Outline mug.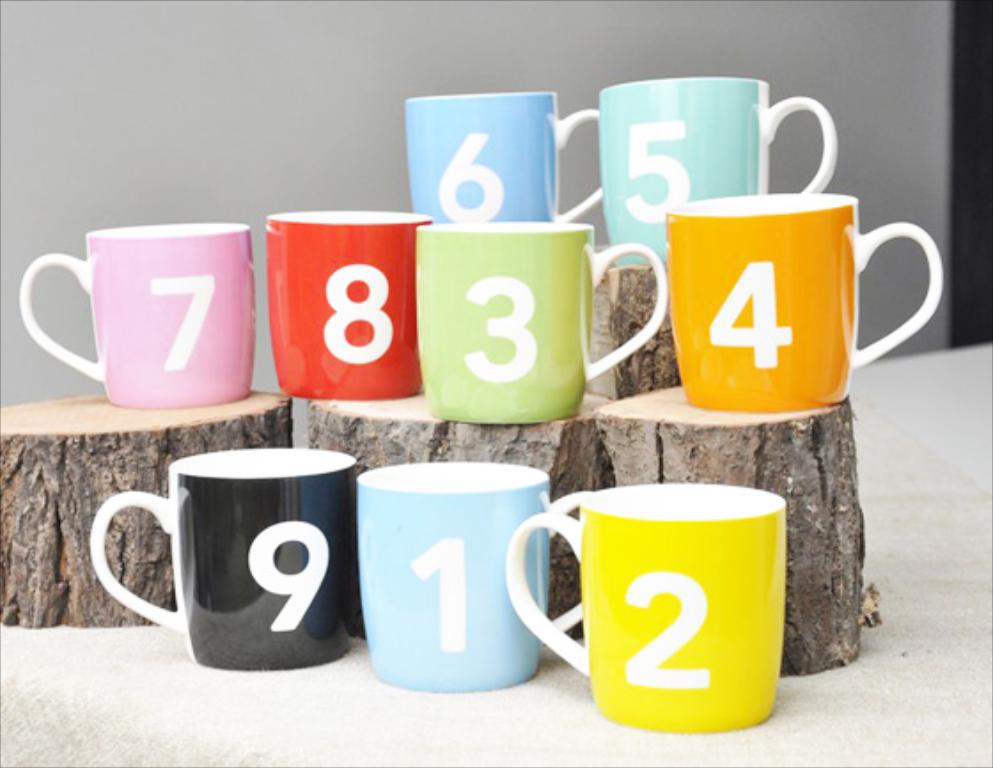
Outline: [348,463,580,694].
